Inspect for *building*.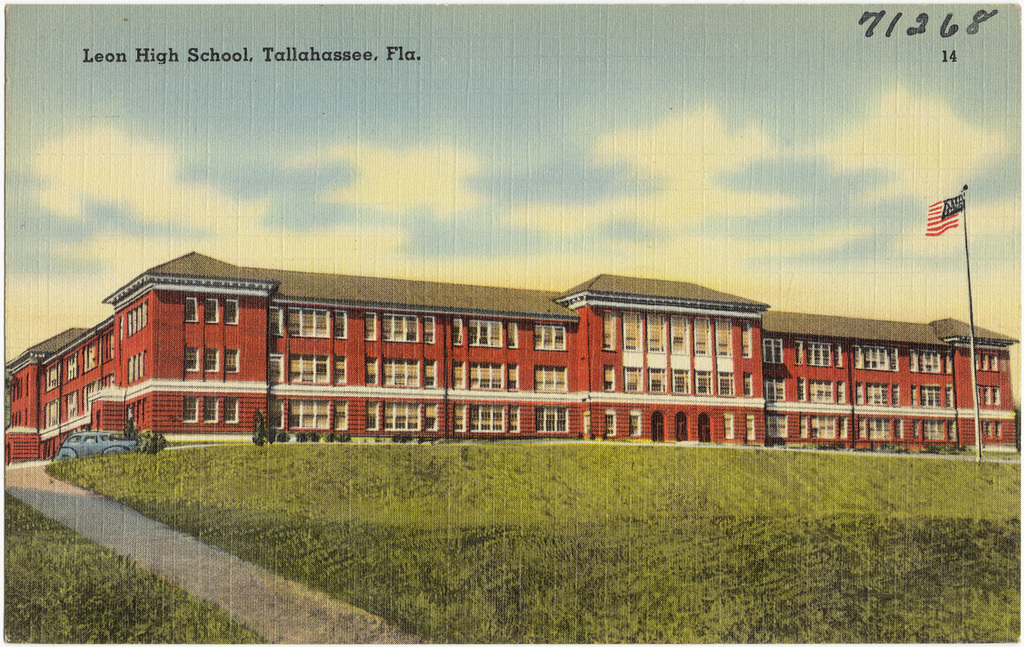
Inspection: Rect(0, 250, 1020, 464).
